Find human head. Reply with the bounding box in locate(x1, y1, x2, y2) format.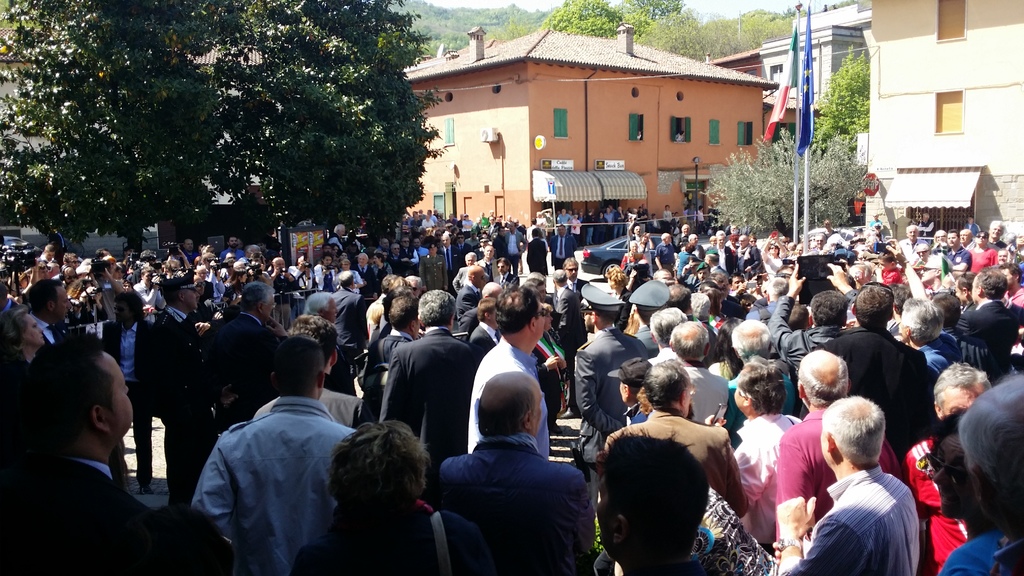
locate(960, 381, 1023, 533).
